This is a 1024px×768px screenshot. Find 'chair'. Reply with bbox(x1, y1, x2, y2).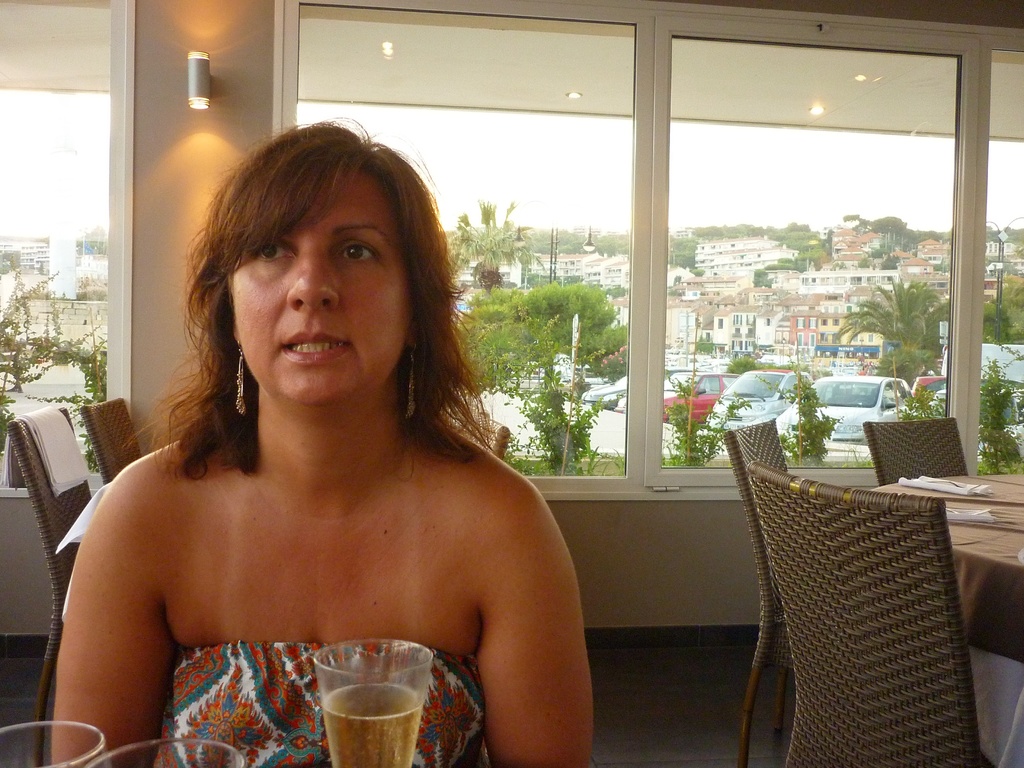
bbox(472, 410, 513, 459).
